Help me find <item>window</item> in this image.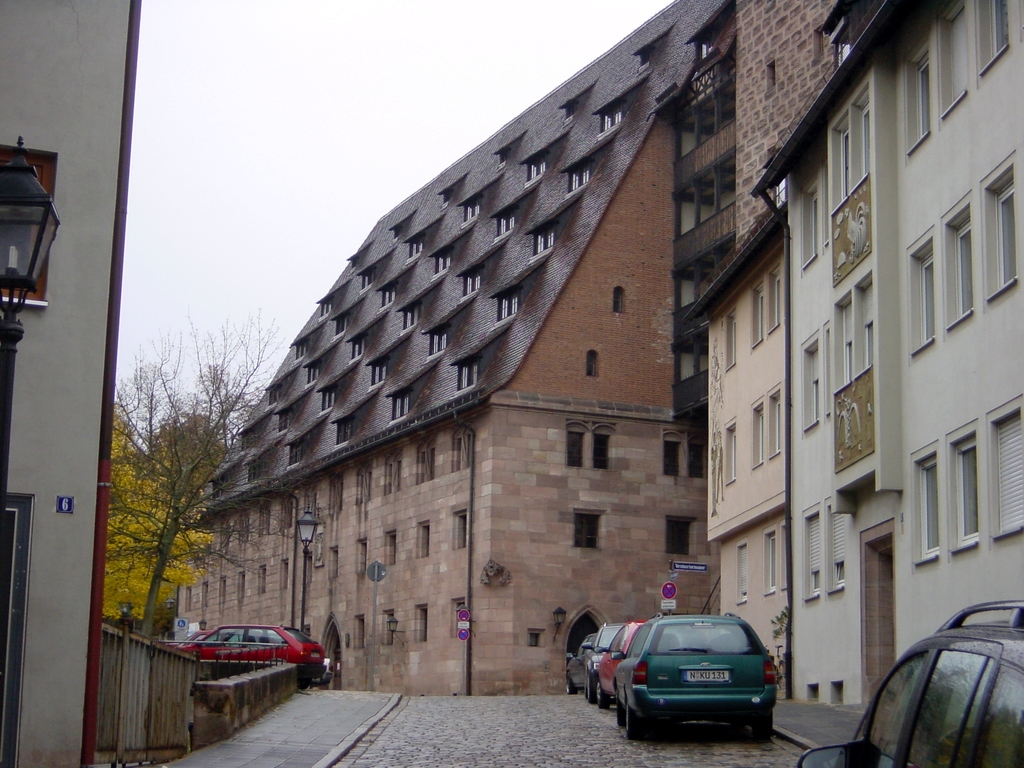
Found it: 612 289 623 316.
